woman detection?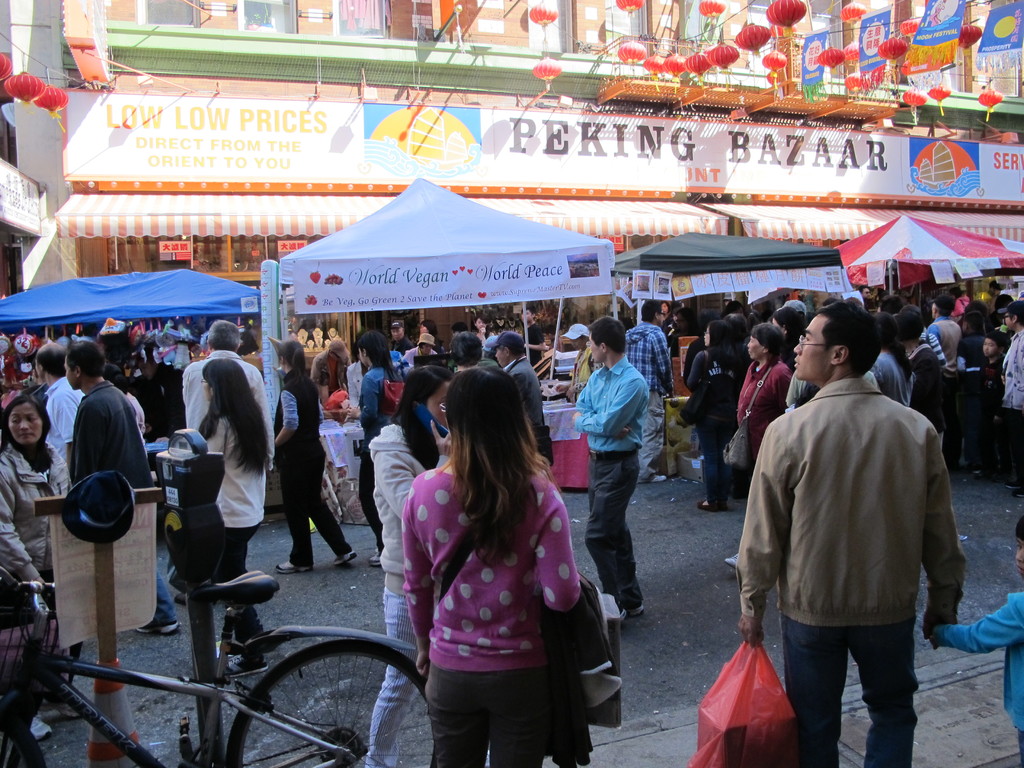
select_region(392, 357, 607, 762)
